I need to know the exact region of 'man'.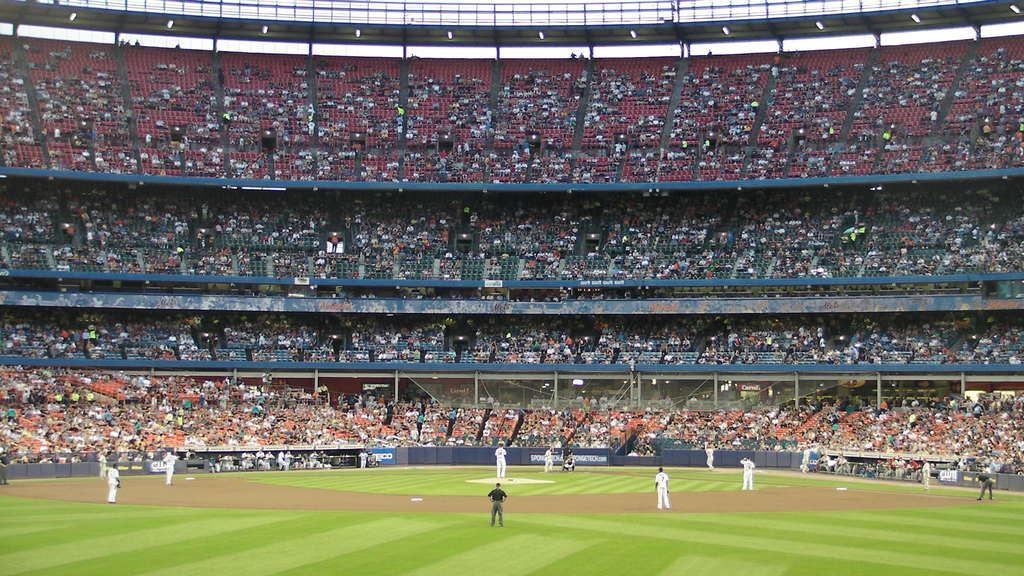
Region: rect(276, 449, 291, 472).
